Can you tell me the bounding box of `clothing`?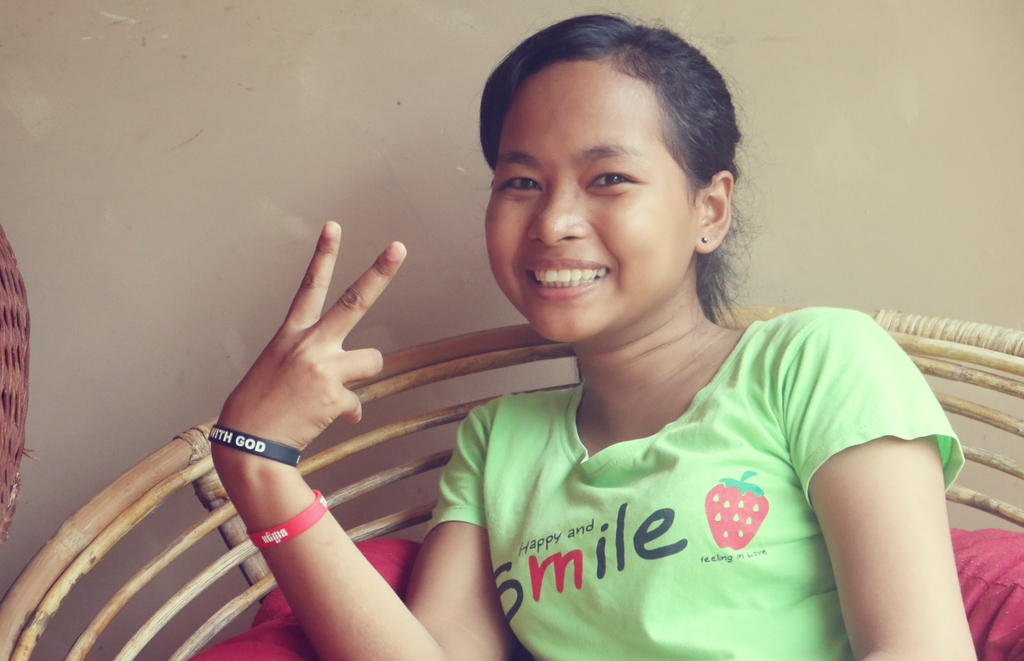
<box>394,309,907,645</box>.
